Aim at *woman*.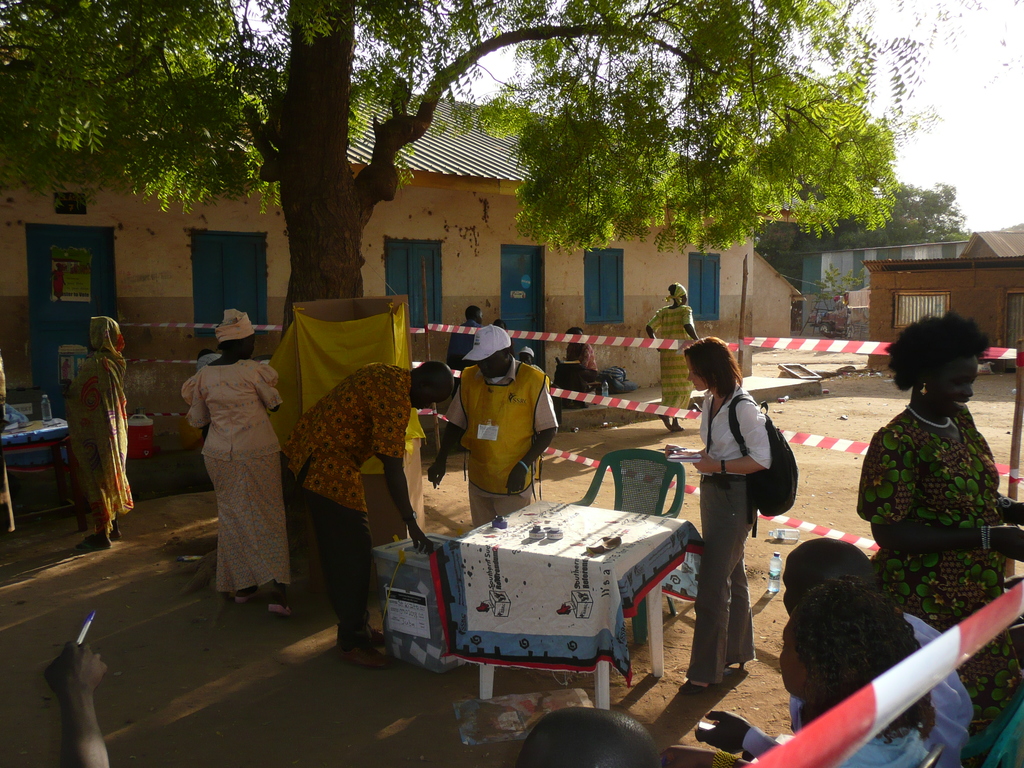
Aimed at locate(646, 278, 700, 433).
